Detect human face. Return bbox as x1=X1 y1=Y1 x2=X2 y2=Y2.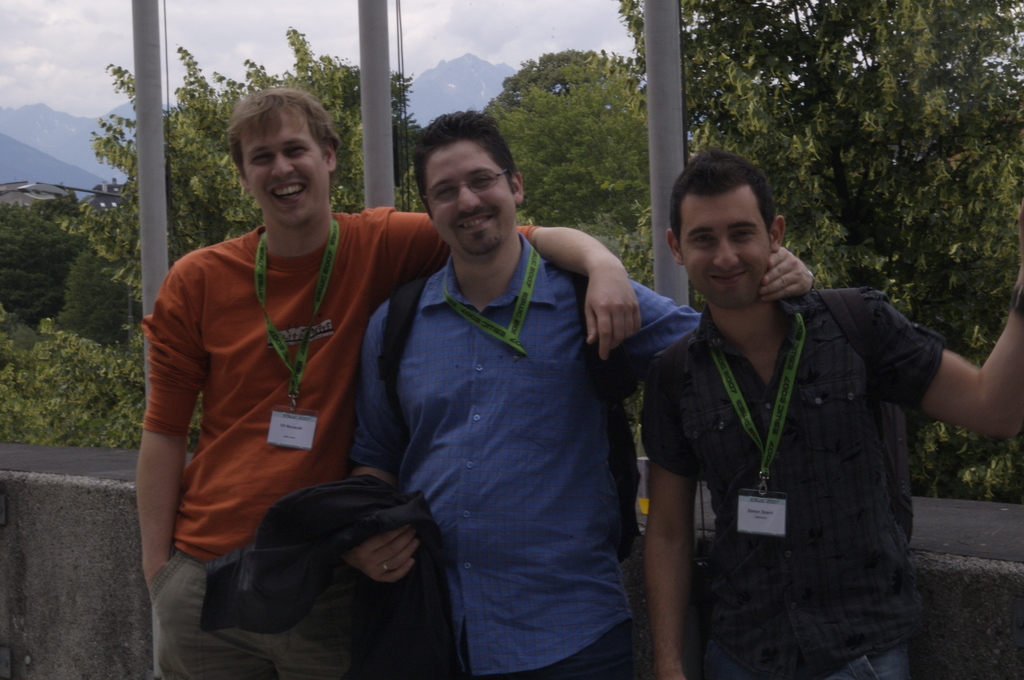
x1=427 y1=143 x2=516 y2=252.
